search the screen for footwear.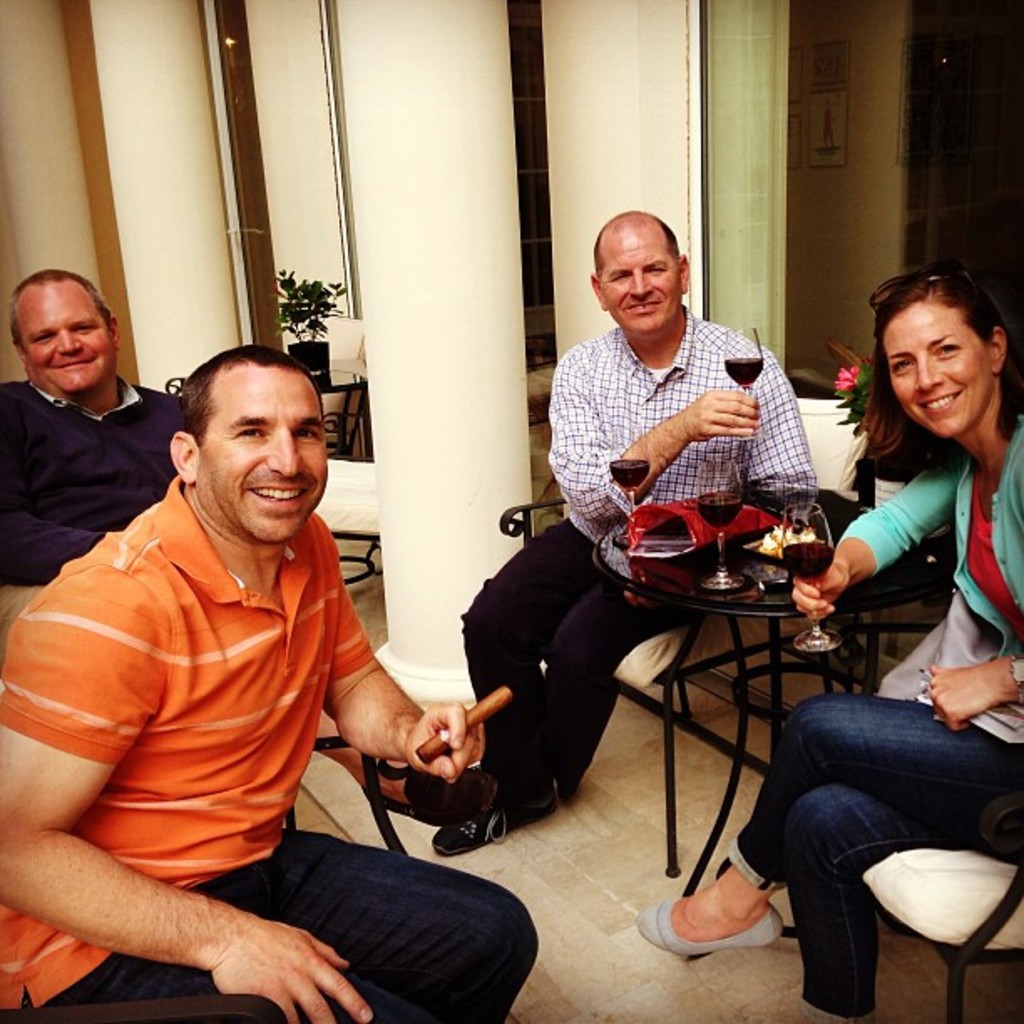
Found at 663,885,788,977.
